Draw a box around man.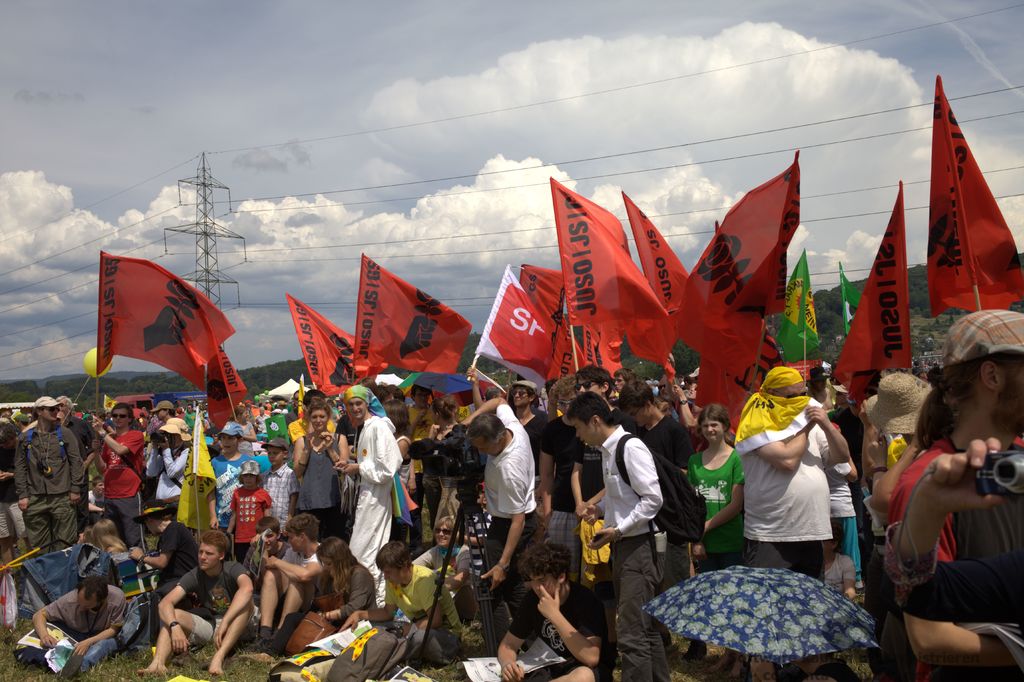
<region>573, 365, 639, 658</region>.
